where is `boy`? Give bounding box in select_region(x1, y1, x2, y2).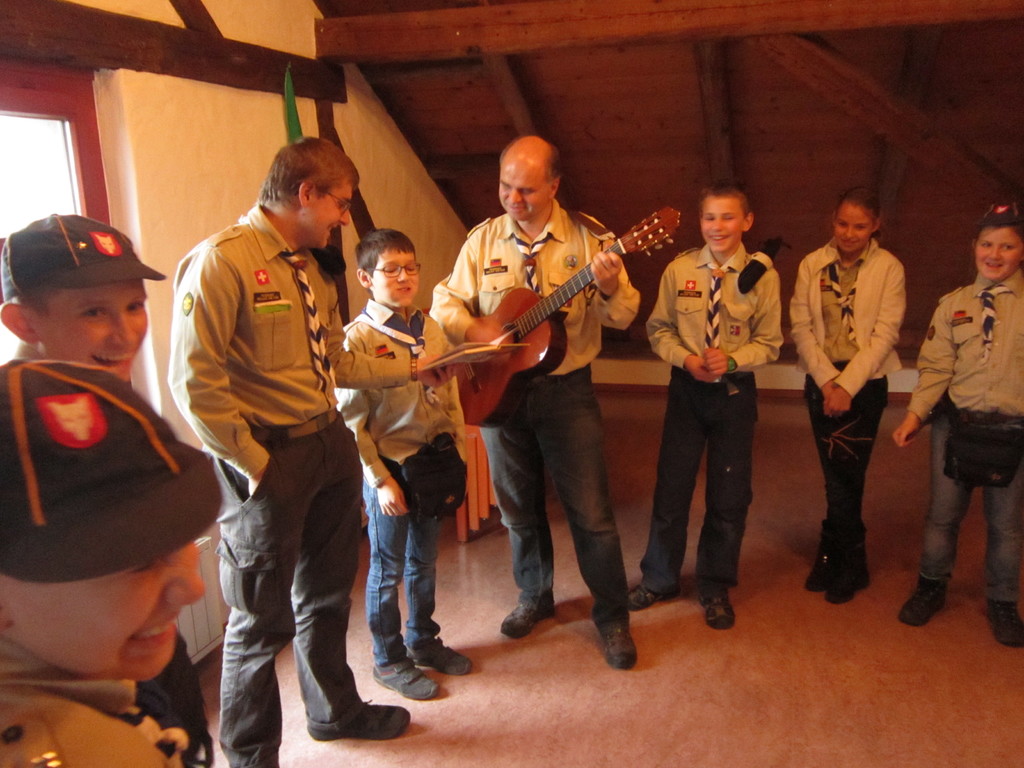
select_region(0, 212, 214, 767).
